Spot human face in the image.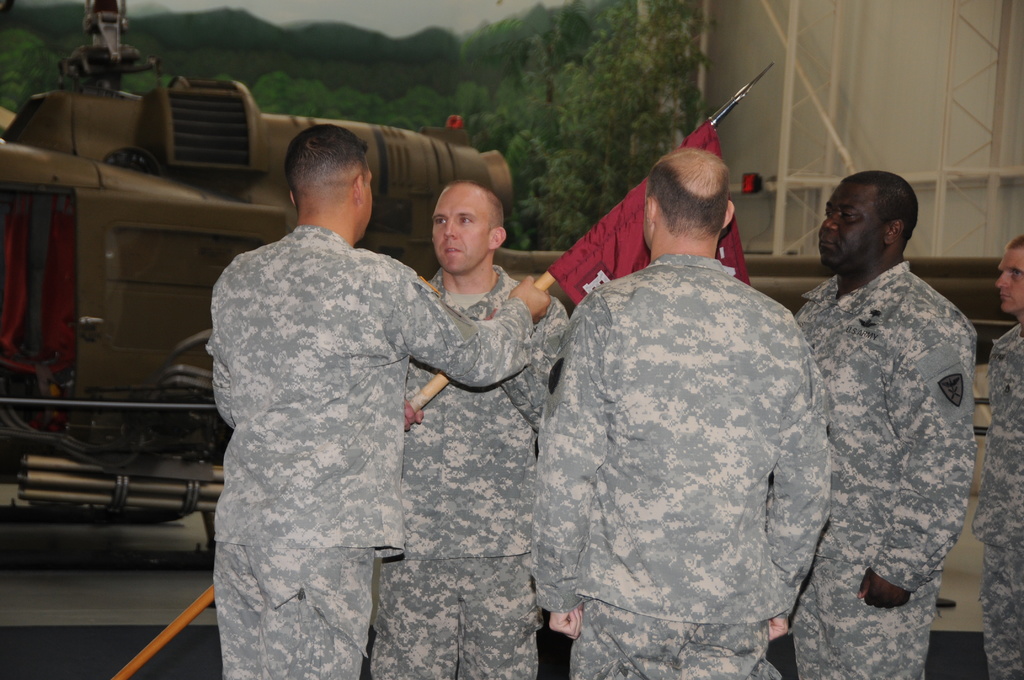
human face found at BBox(430, 182, 492, 277).
